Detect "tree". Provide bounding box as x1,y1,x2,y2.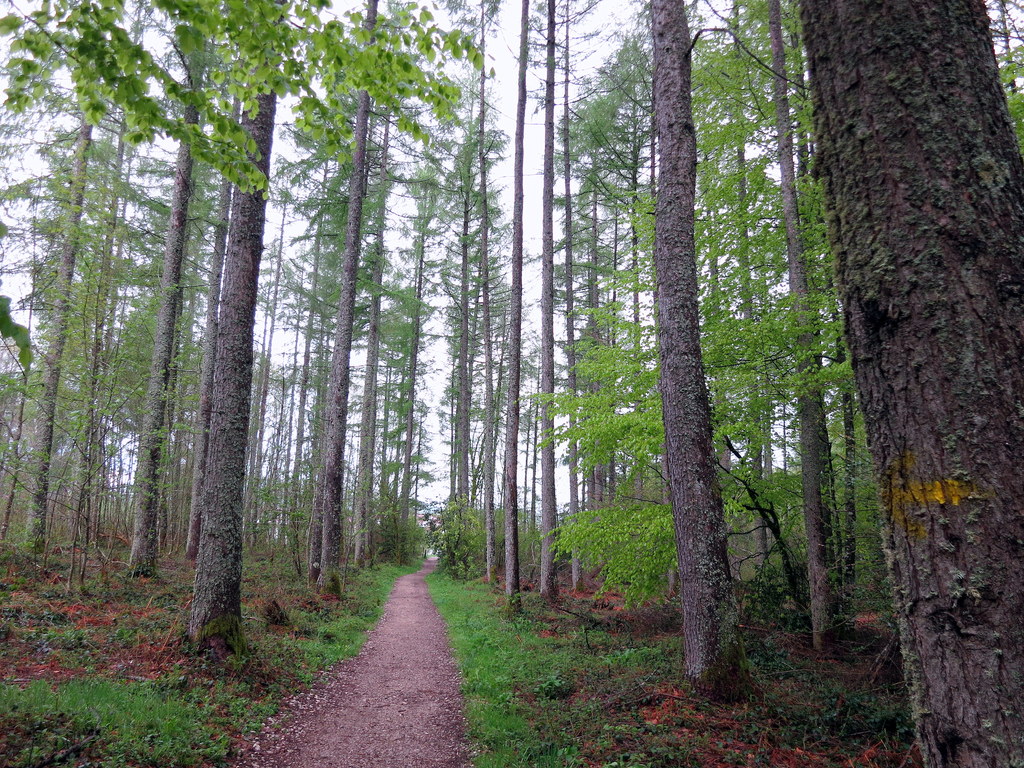
268,0,437,596.
